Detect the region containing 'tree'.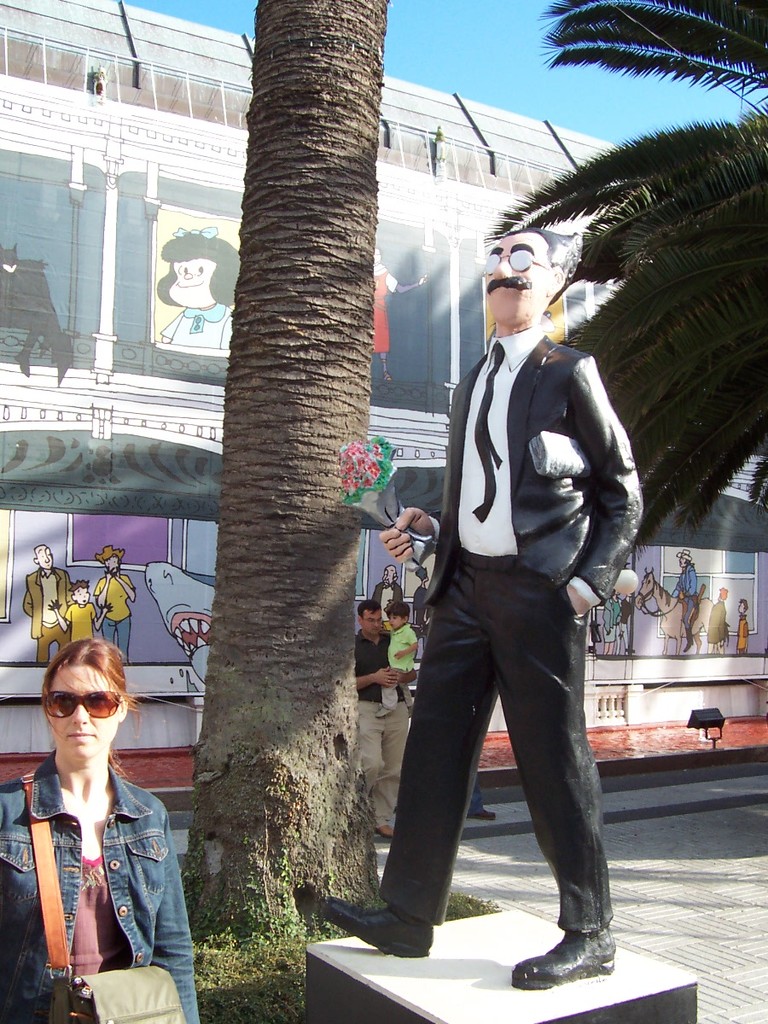
<bbox>168, 0, 387, 975</bbox>.
